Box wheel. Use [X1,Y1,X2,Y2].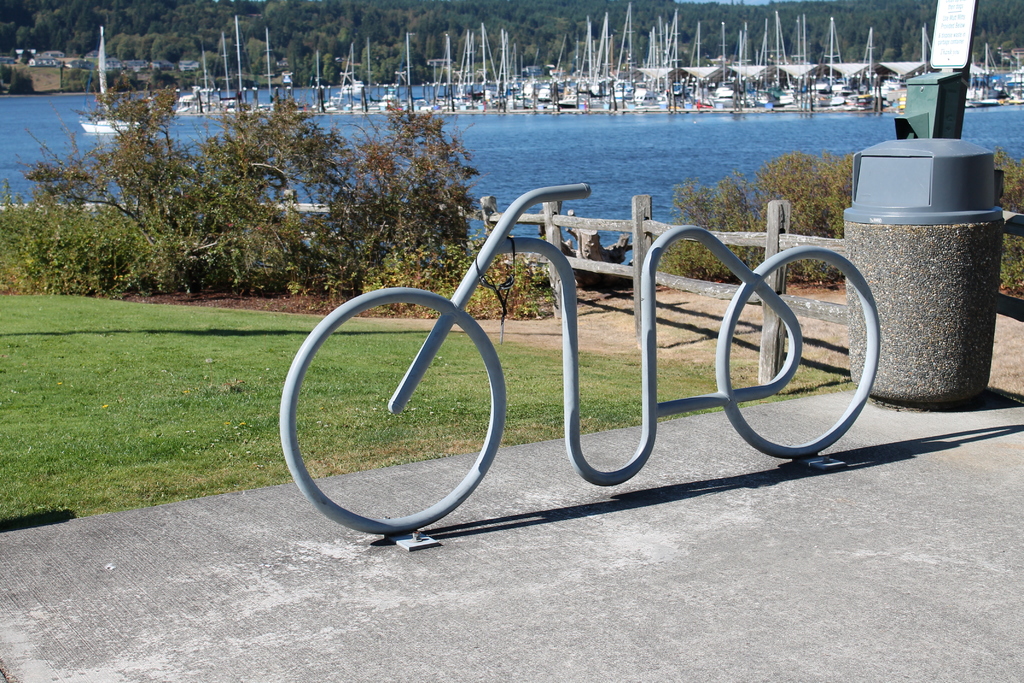
[716,247,881,458].
